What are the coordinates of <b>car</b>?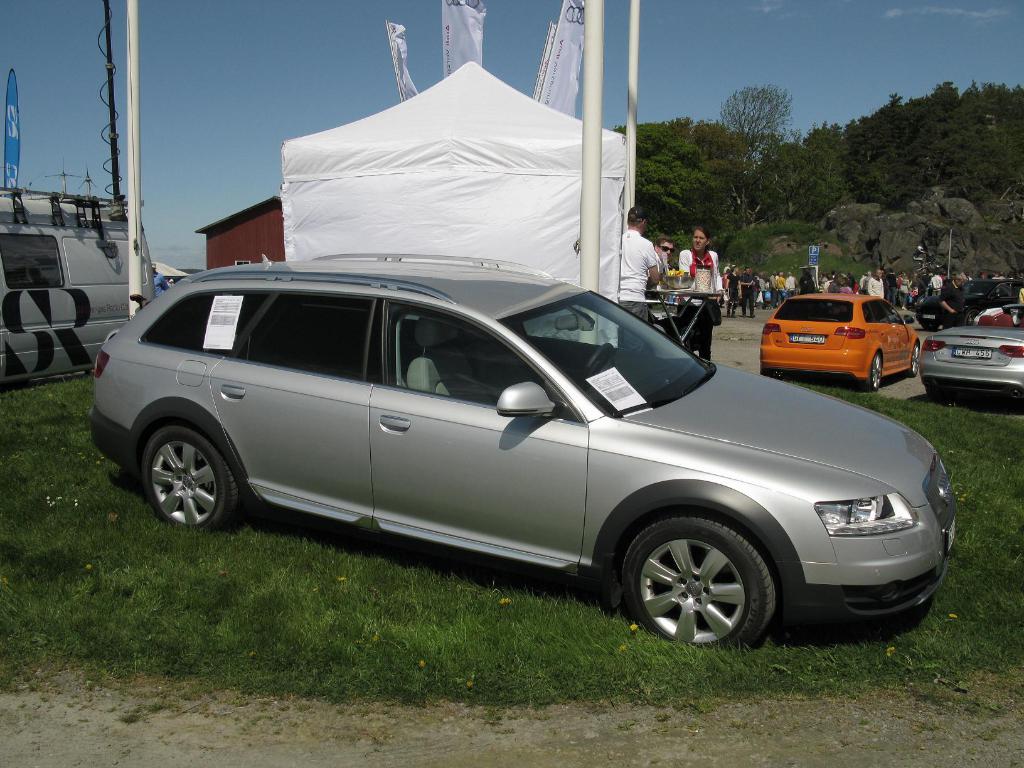
detection(103, 272, 954, 664).
